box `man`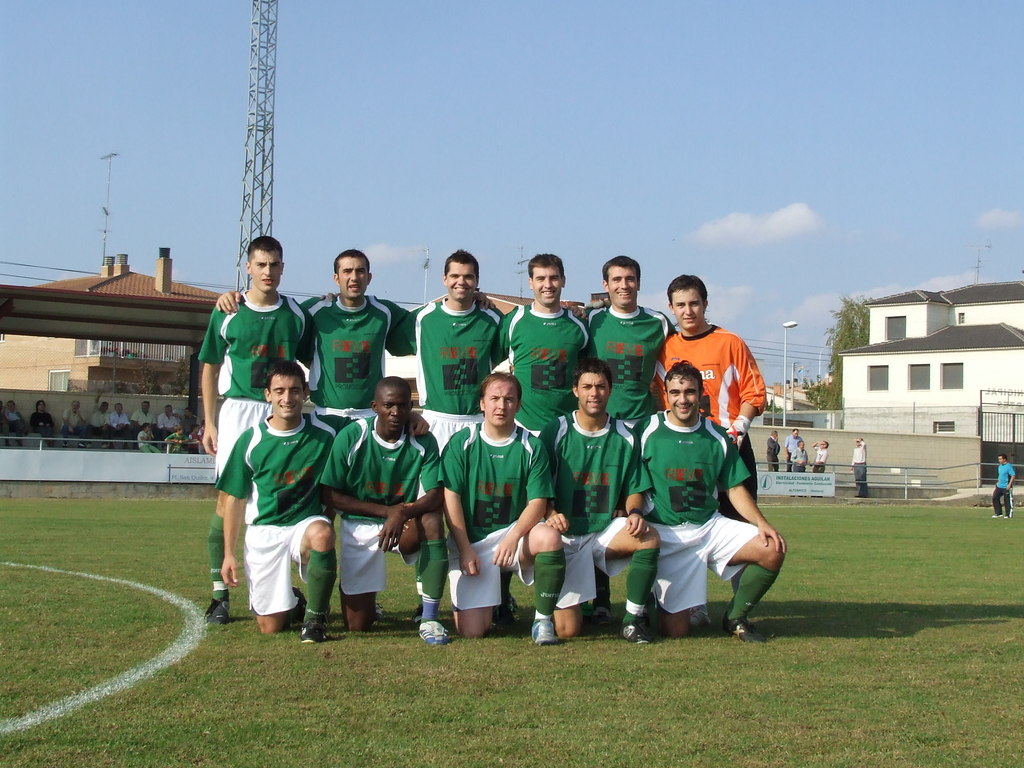
{"left": 432, "top": 366, "right": 573, "bottom": 641}
